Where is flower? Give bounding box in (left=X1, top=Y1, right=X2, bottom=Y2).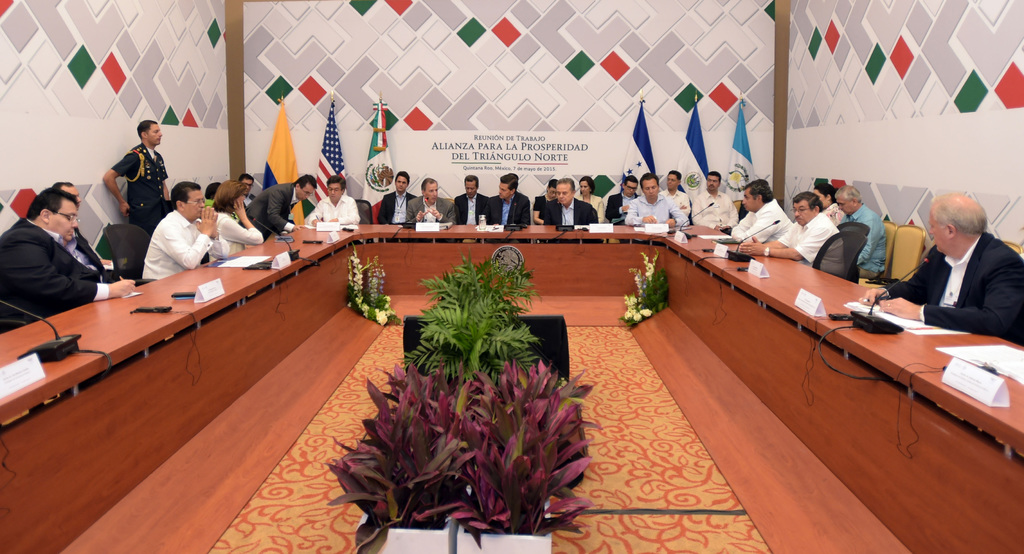
(left=639, top=307, right=651, bottom=322).
